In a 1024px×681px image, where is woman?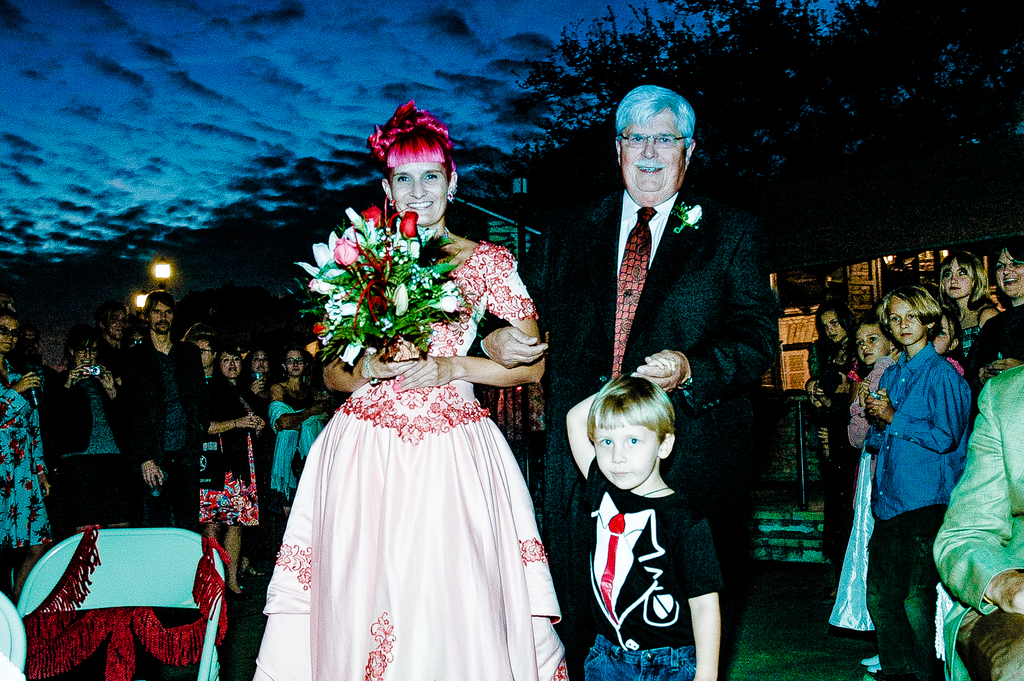
(left=965, top=236, right=1023, bottom=403).
